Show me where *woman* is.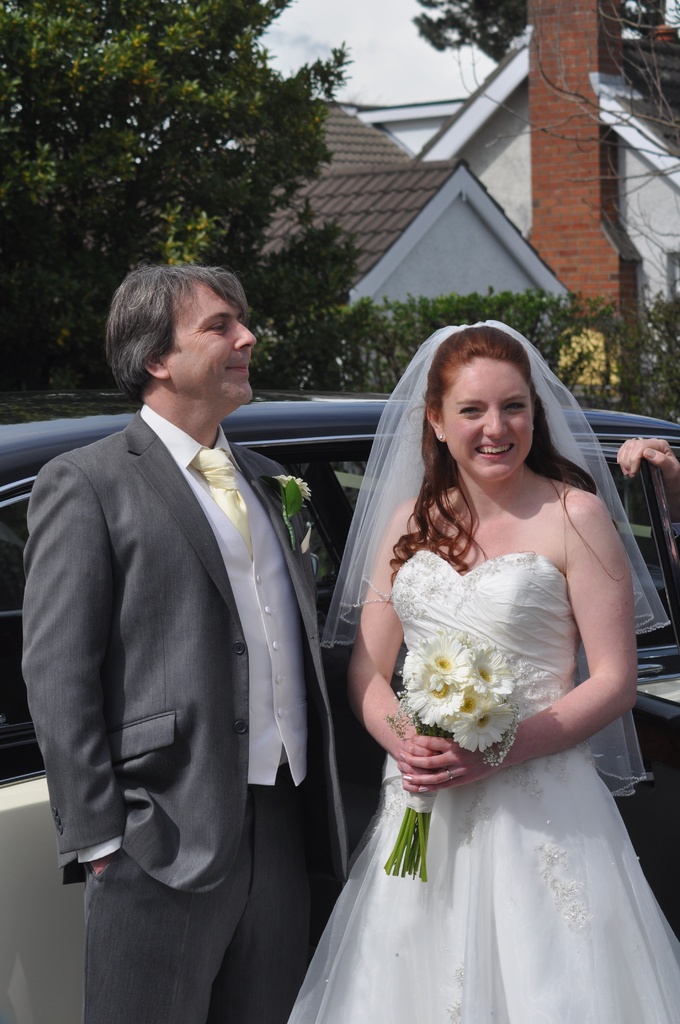
*woman* is at detection(292, 321, 679, 1023).
